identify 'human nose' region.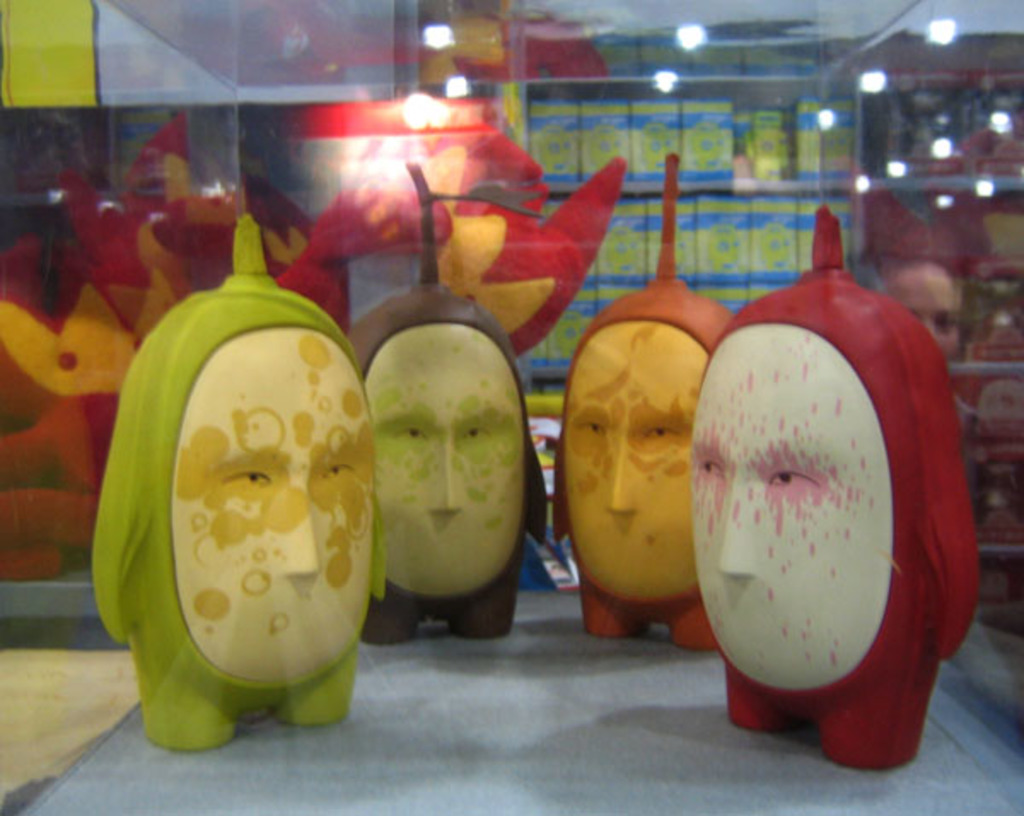
Region: box(283, 483, 316, 574).
